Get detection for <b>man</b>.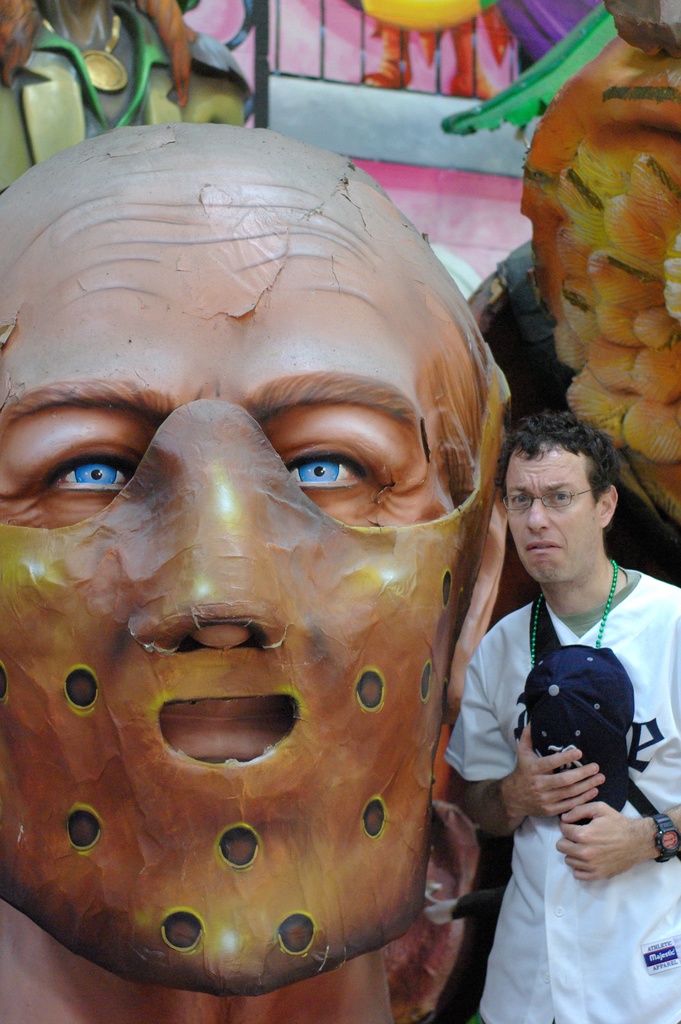
Detection: pyautogui.locateOnScreen(461, 415, 674, 995).
